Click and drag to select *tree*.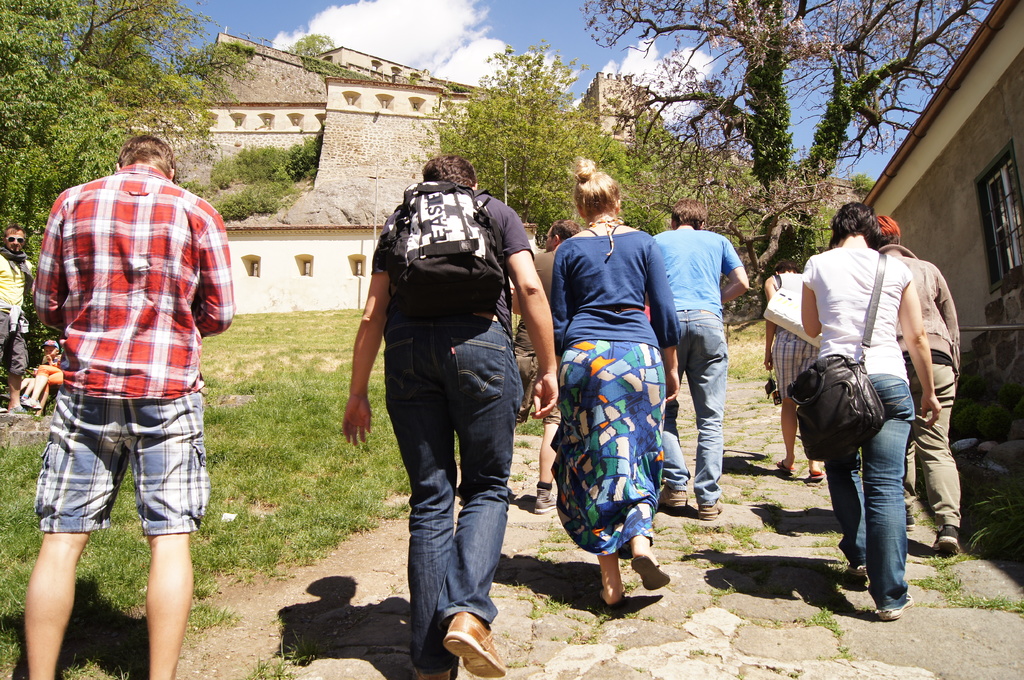
Selection: 401,34,589,250.
